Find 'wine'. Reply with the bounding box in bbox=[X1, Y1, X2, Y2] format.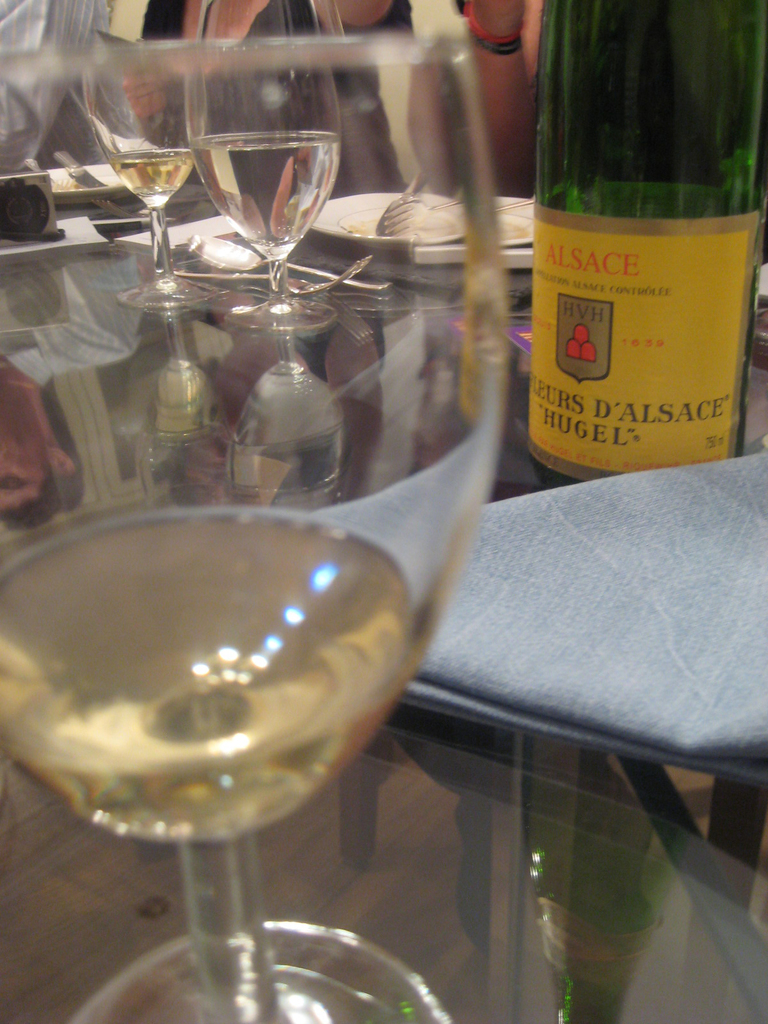
bbox=[102, 143, 186, 210].
